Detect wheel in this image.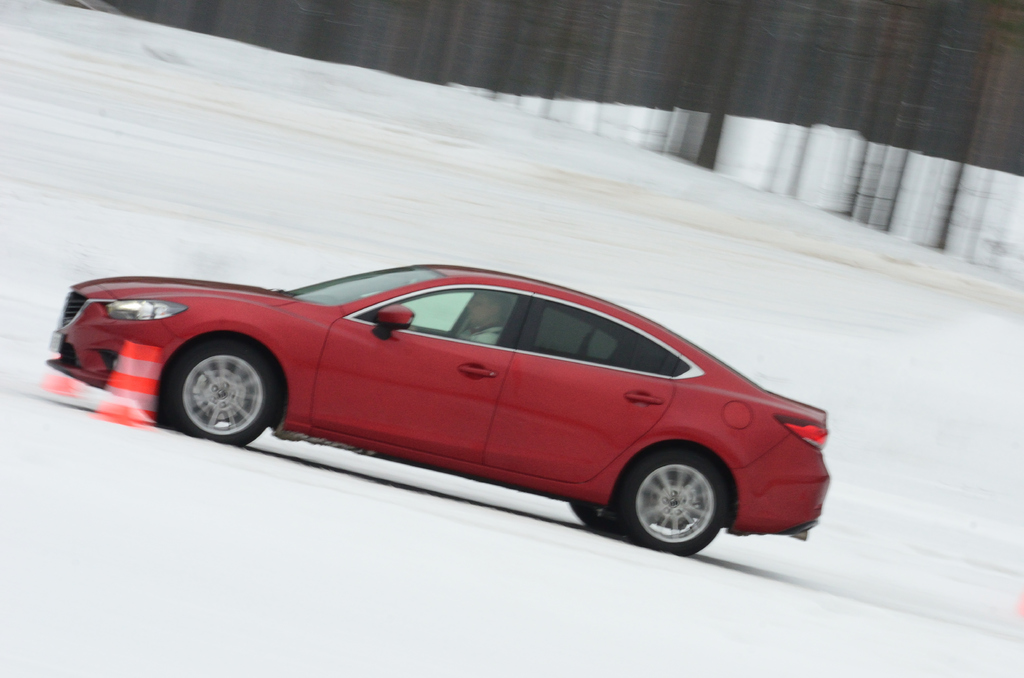
Detection: box=[572, 501, 627, 540].
